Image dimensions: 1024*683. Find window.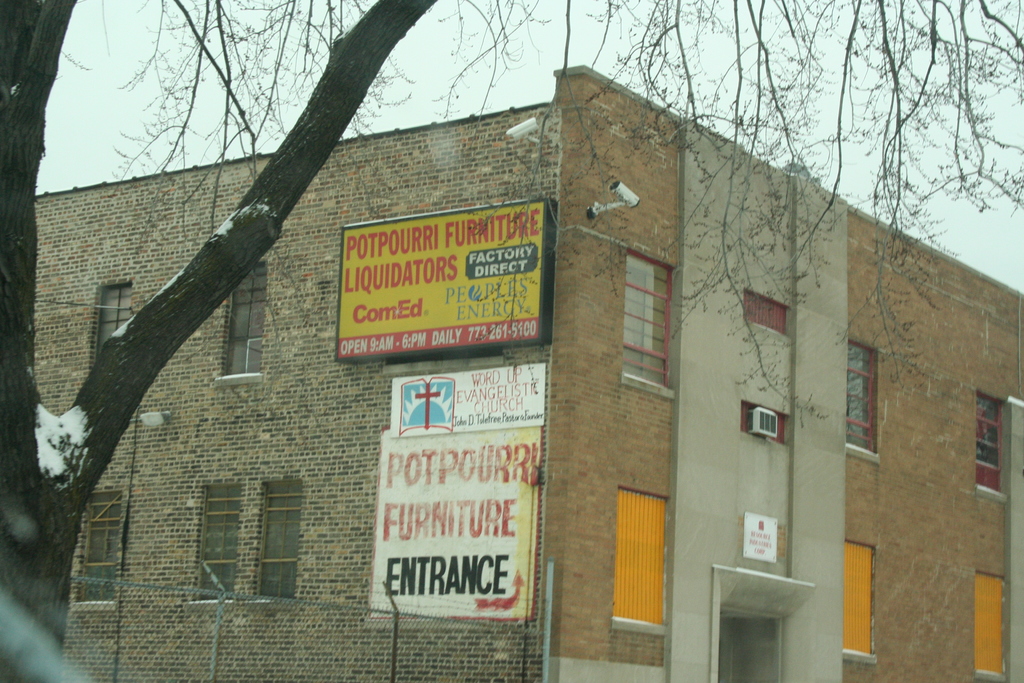
[215,258,268,383].
